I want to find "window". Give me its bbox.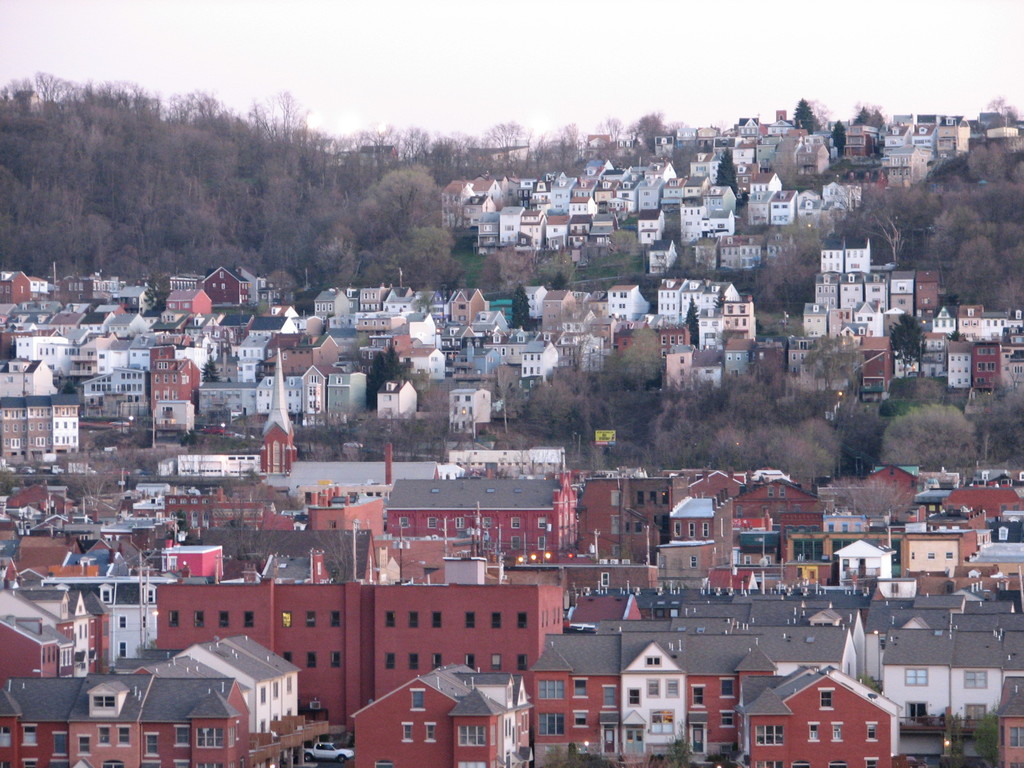
(752, 723, 780, 748).
